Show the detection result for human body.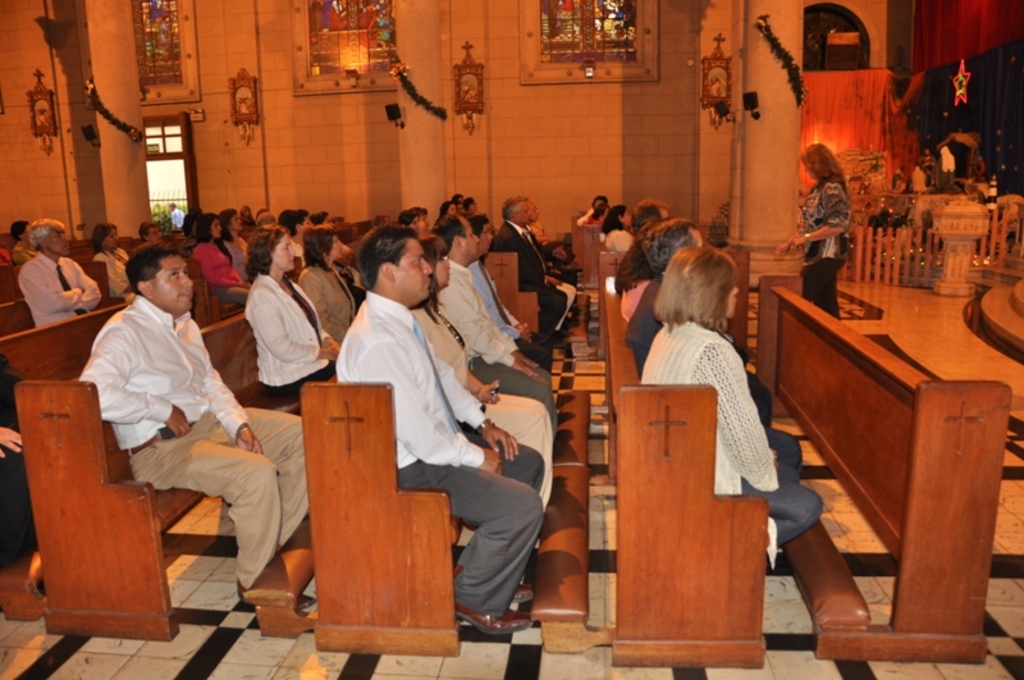
[220, 205, 250, 274].
